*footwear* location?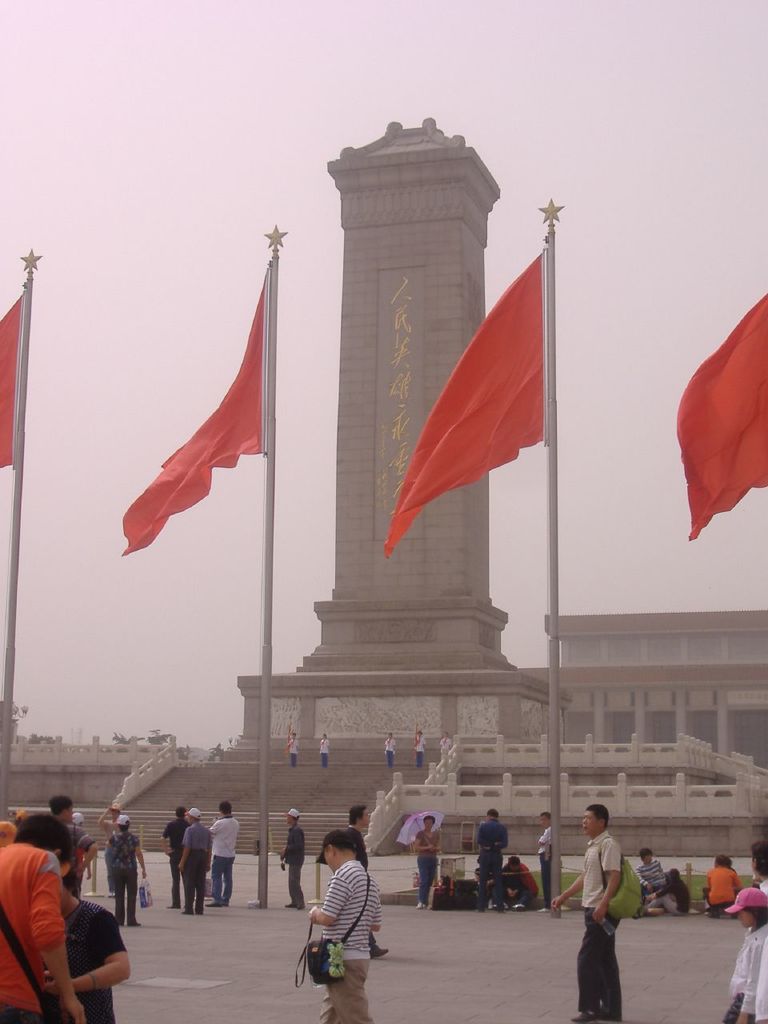
(514,905,525,908)
